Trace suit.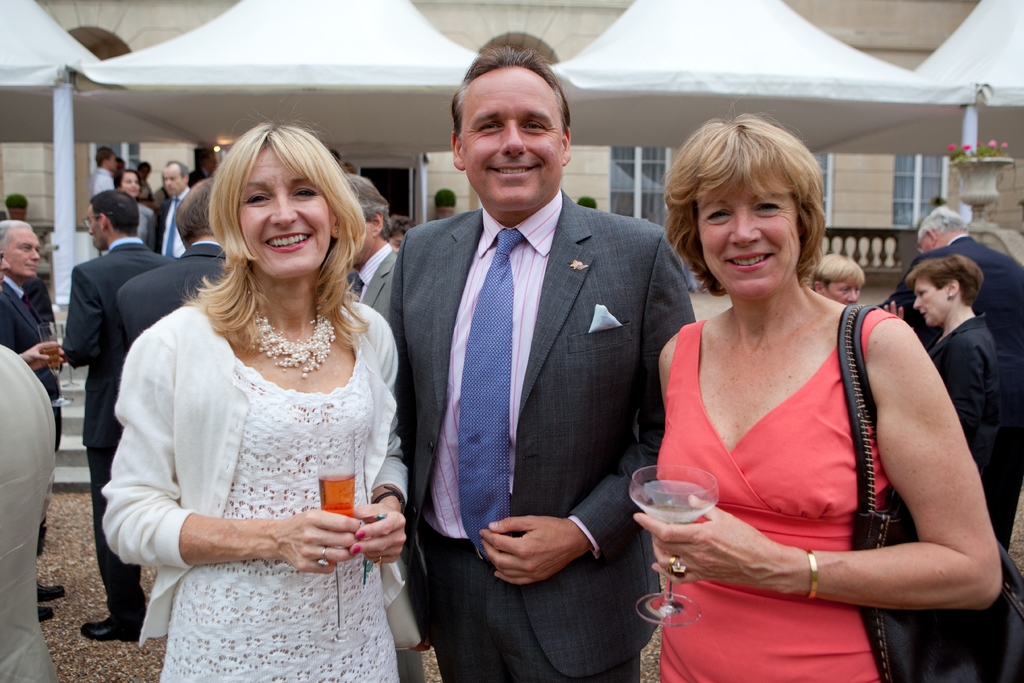
Traced to x1=345, y1=241, x2=401, y2=322.
